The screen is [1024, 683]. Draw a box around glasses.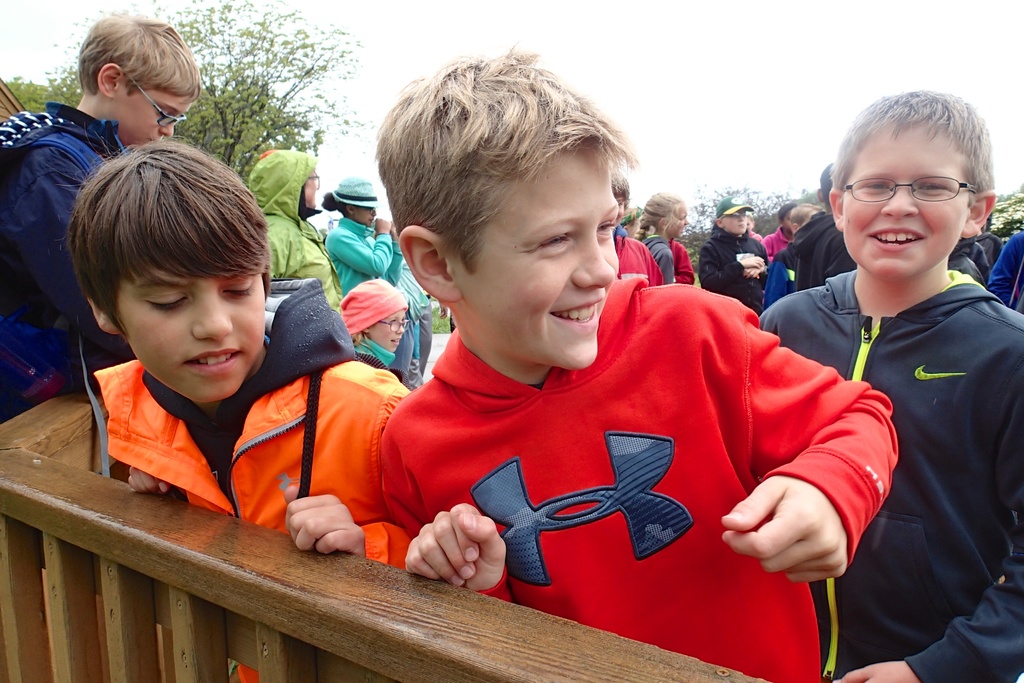
bbox=(836, 177, 979, 203).
